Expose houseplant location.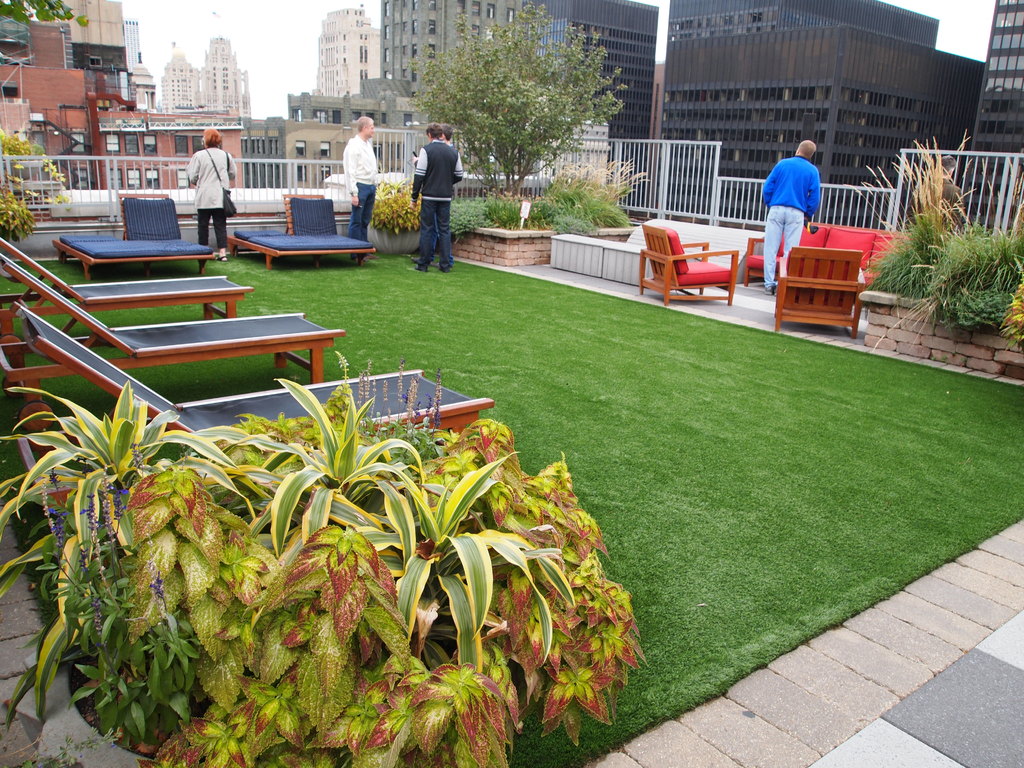
Exposed at BBox(862, 213, 1023, 340).
